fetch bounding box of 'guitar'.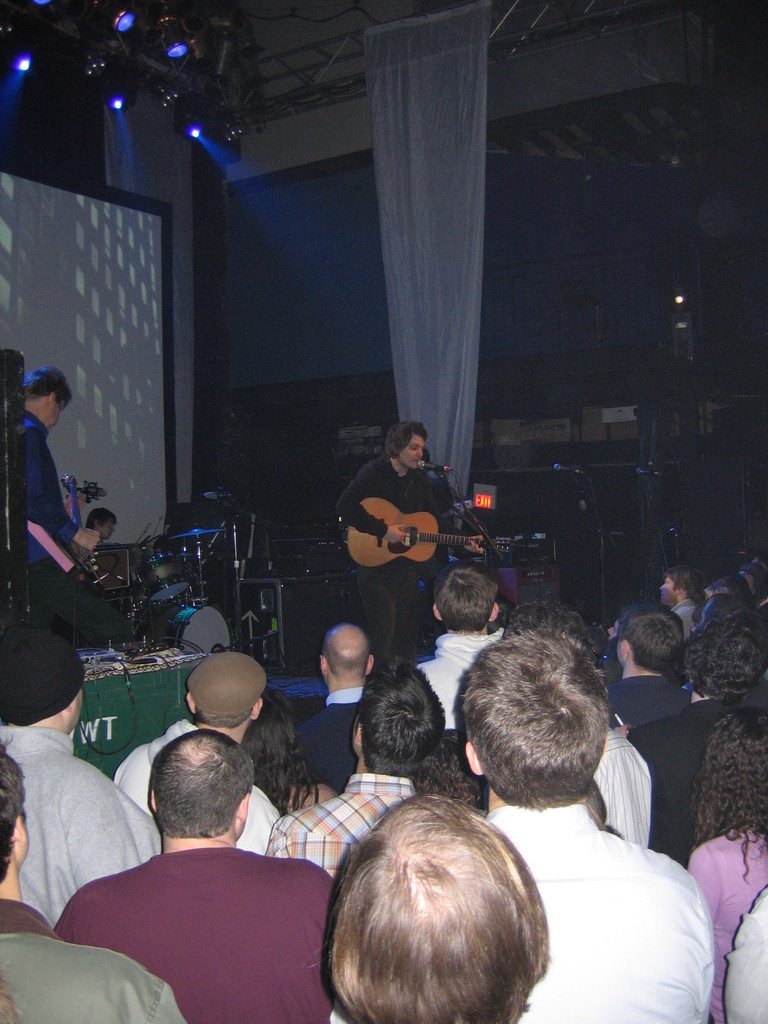
Bbox: {"x1": 56, "y1": 476, "x2": 100, "y2": 577}.
